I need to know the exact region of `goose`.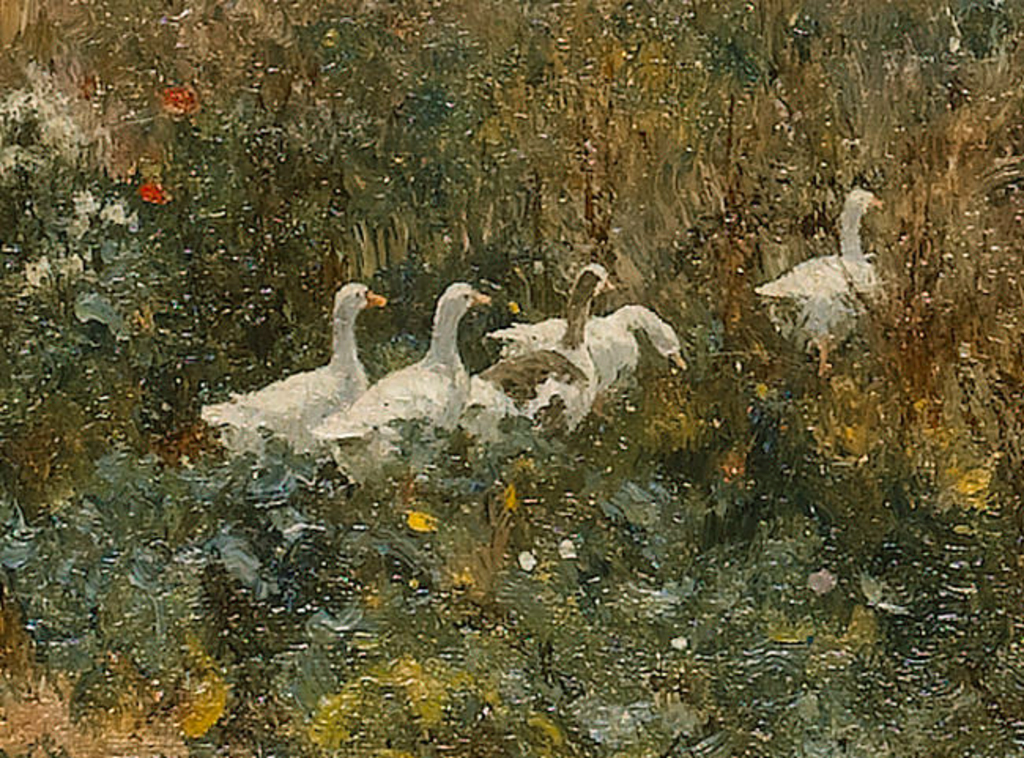
Region: (753, 183, 882, 307).
